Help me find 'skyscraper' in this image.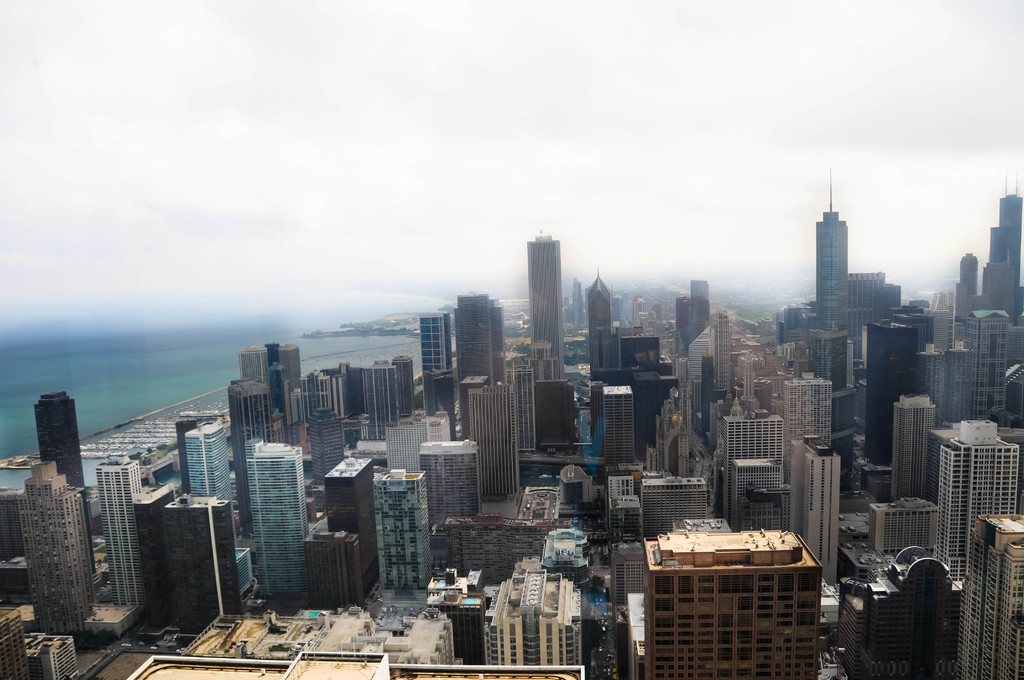
Found it: locate(160, 487, 244, 639).
